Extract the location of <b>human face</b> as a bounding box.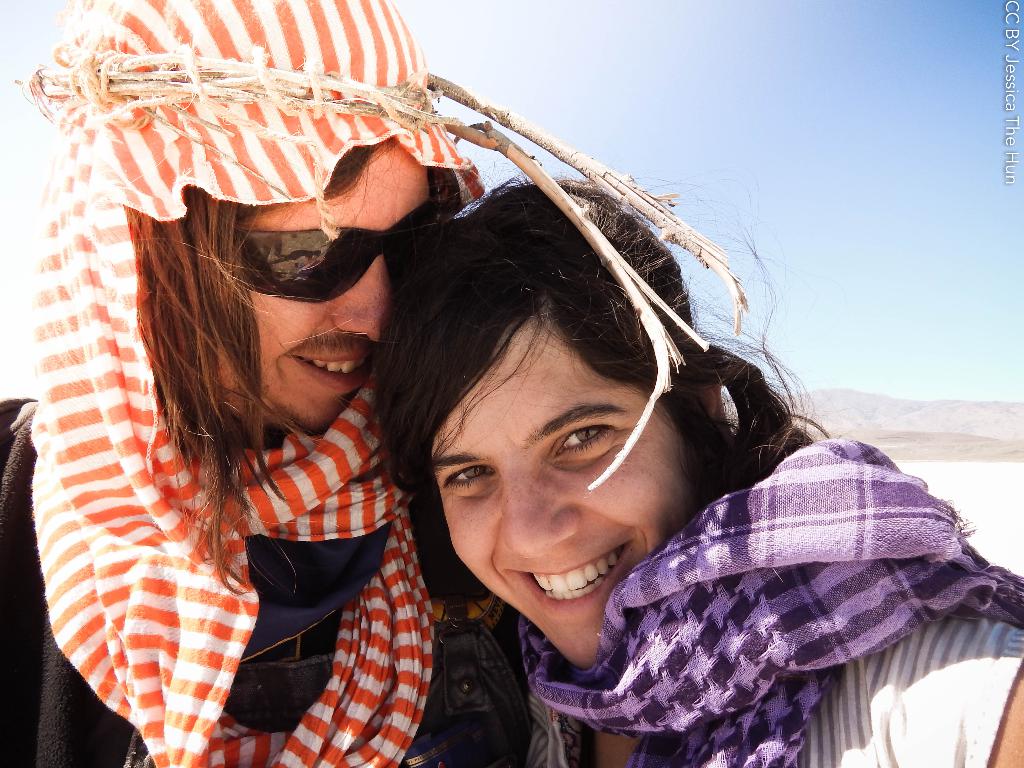
(429, 319, 687, 662).
